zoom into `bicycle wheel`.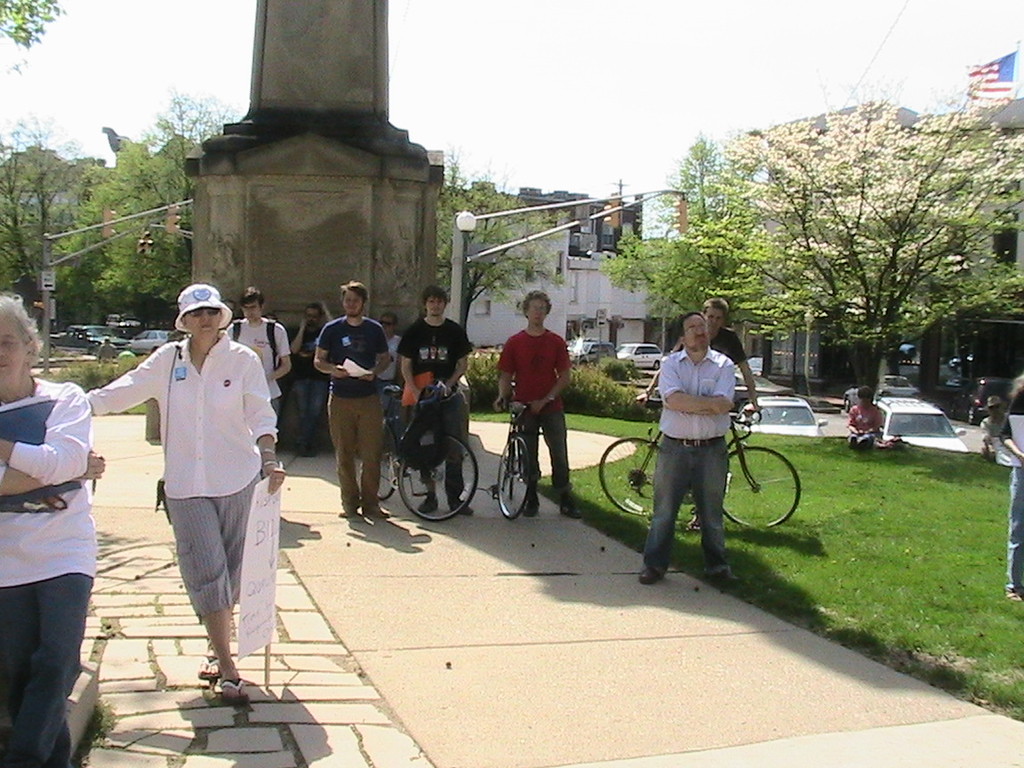
Zoom target: 399, 436, 479, 523.
